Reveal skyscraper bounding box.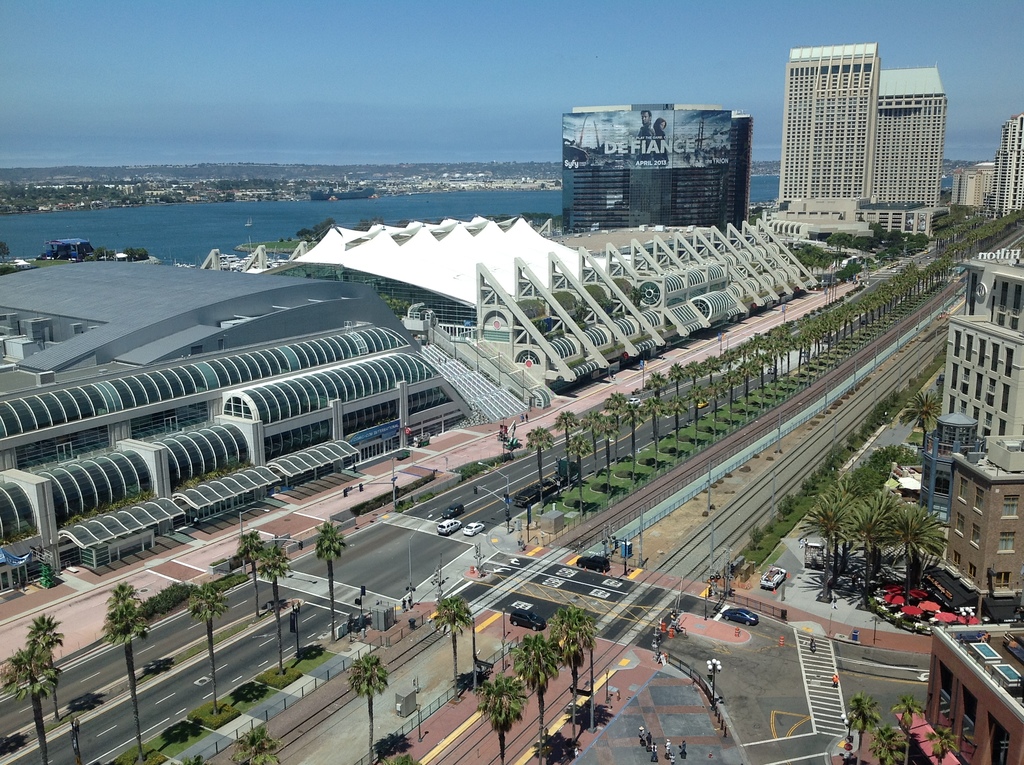
Revealed: rect(554, 95, 751, 235).
